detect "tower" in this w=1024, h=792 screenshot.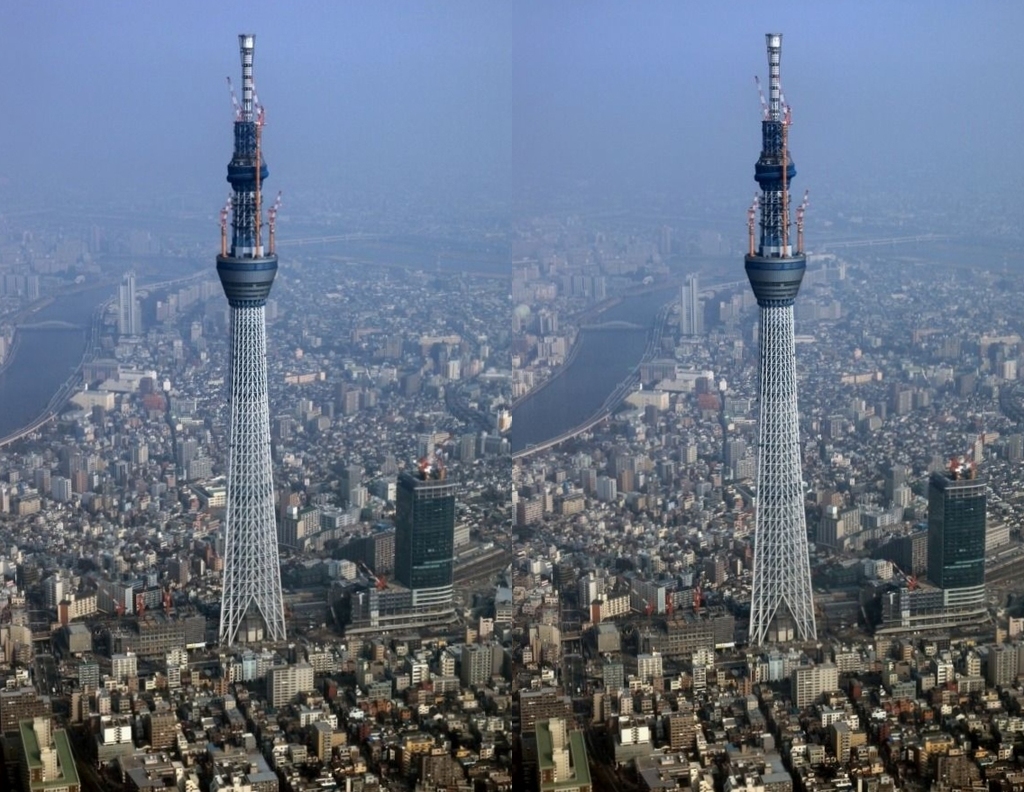
Detection: {"x1": 214, "y1": 28, "x2": 266, "y2": 664}.
